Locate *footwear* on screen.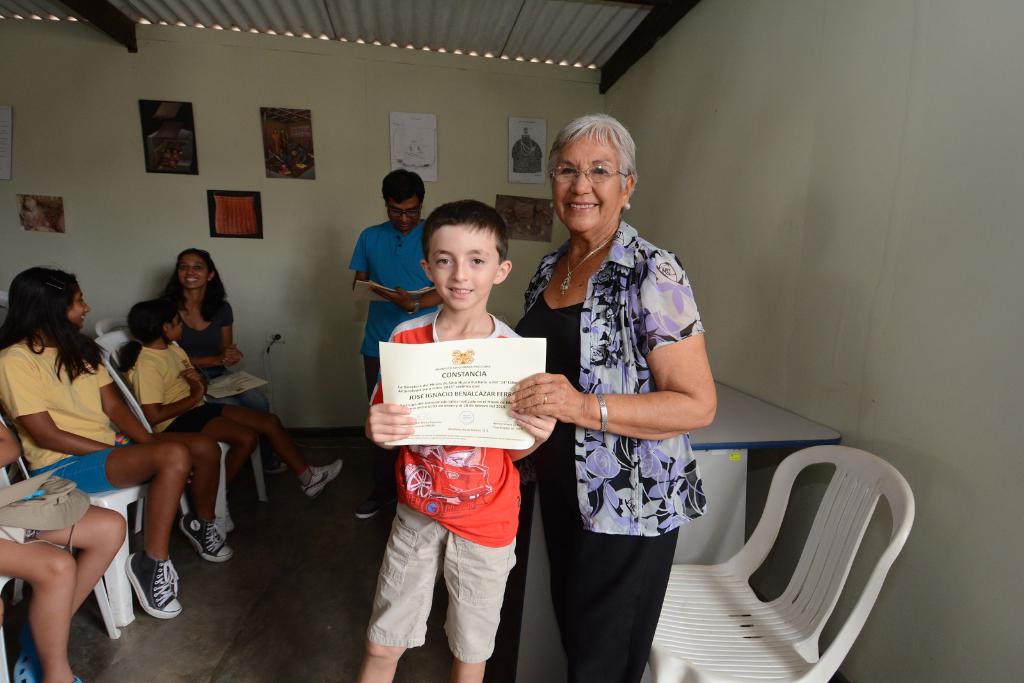
On screen at pyautogui.locateOnScreen(13, 625, 47, 682).
